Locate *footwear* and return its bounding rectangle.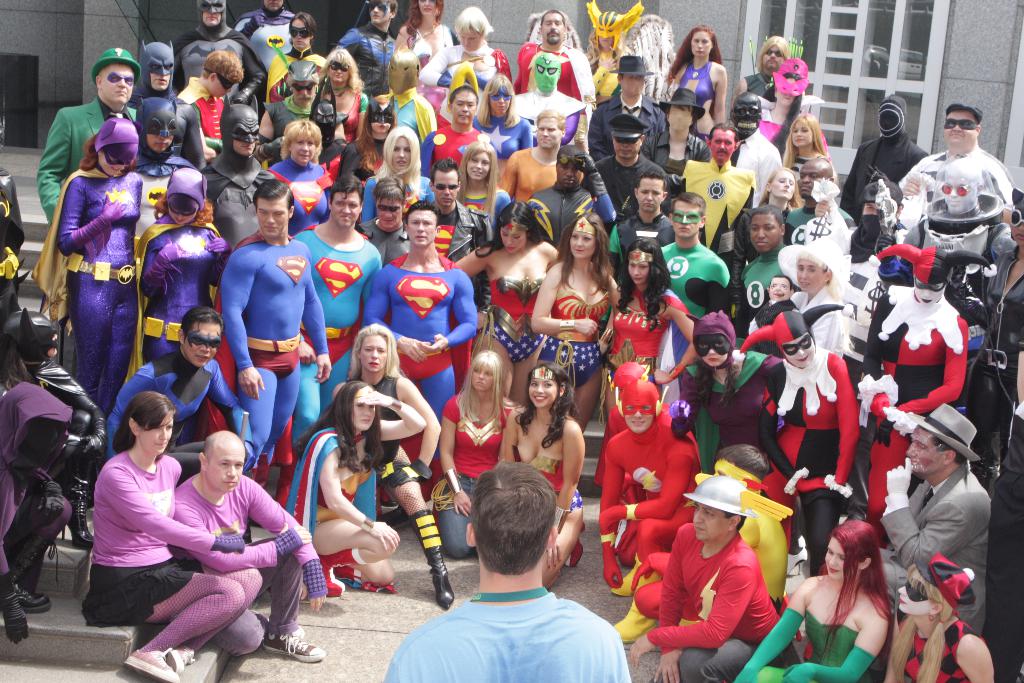
(295, 624, 307, 638).
